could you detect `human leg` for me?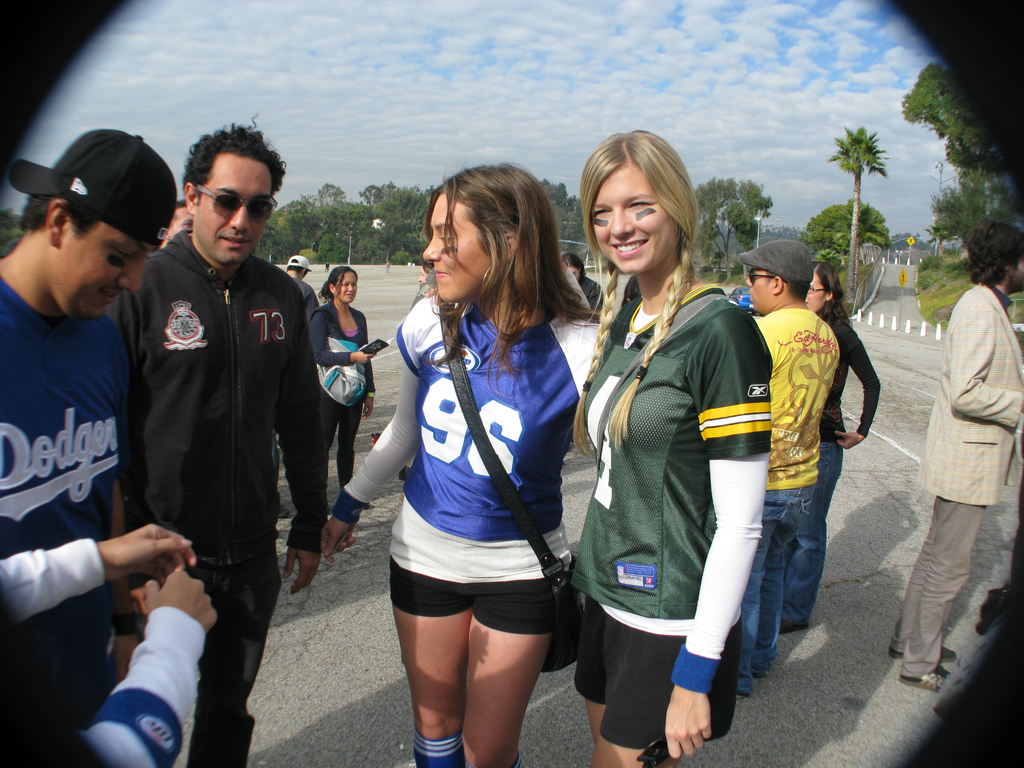
Detection result: 461 505 559 767.
